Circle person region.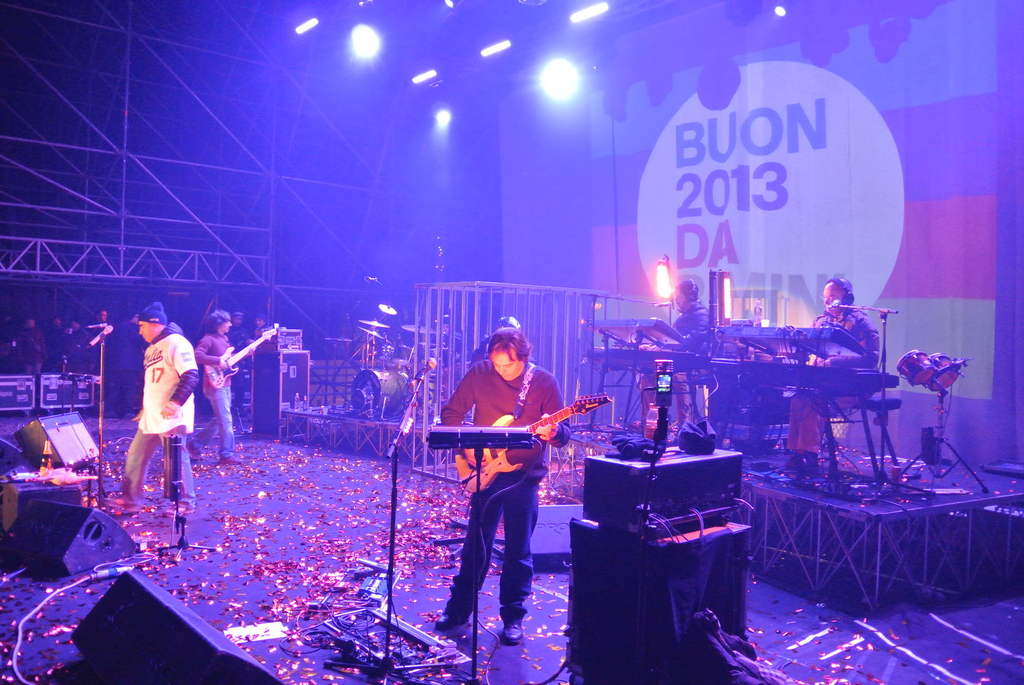
Region: (left=223, top=308, right=250, bottom=406).
